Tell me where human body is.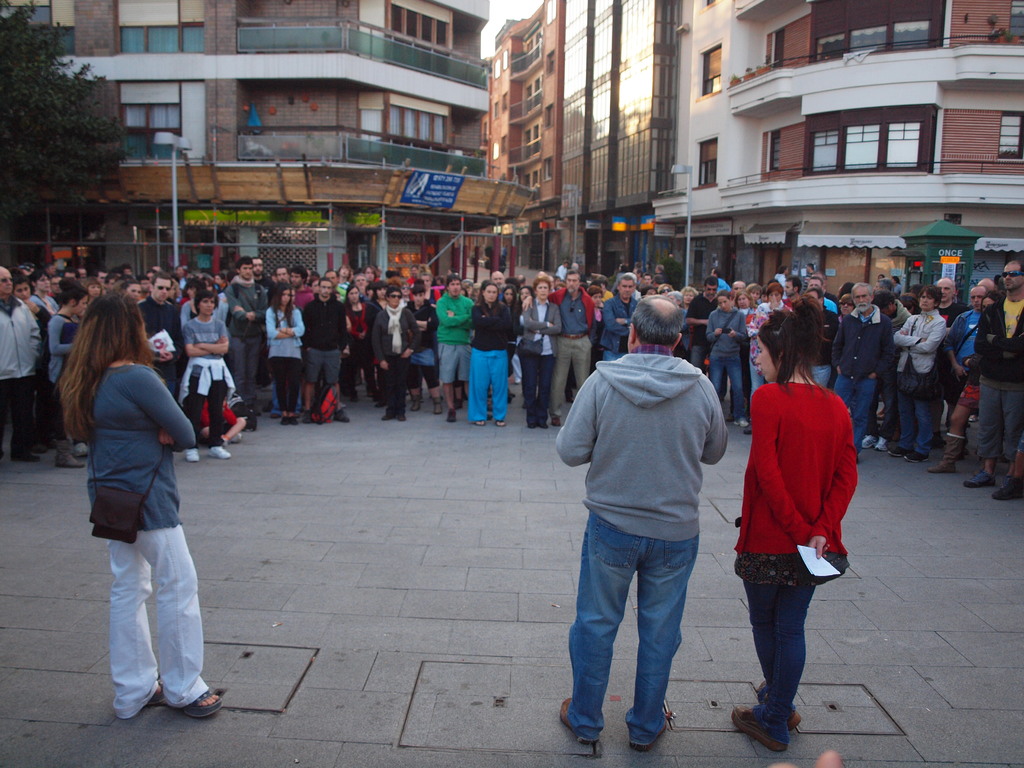
human body is at region(61, 267, 209, 733).
